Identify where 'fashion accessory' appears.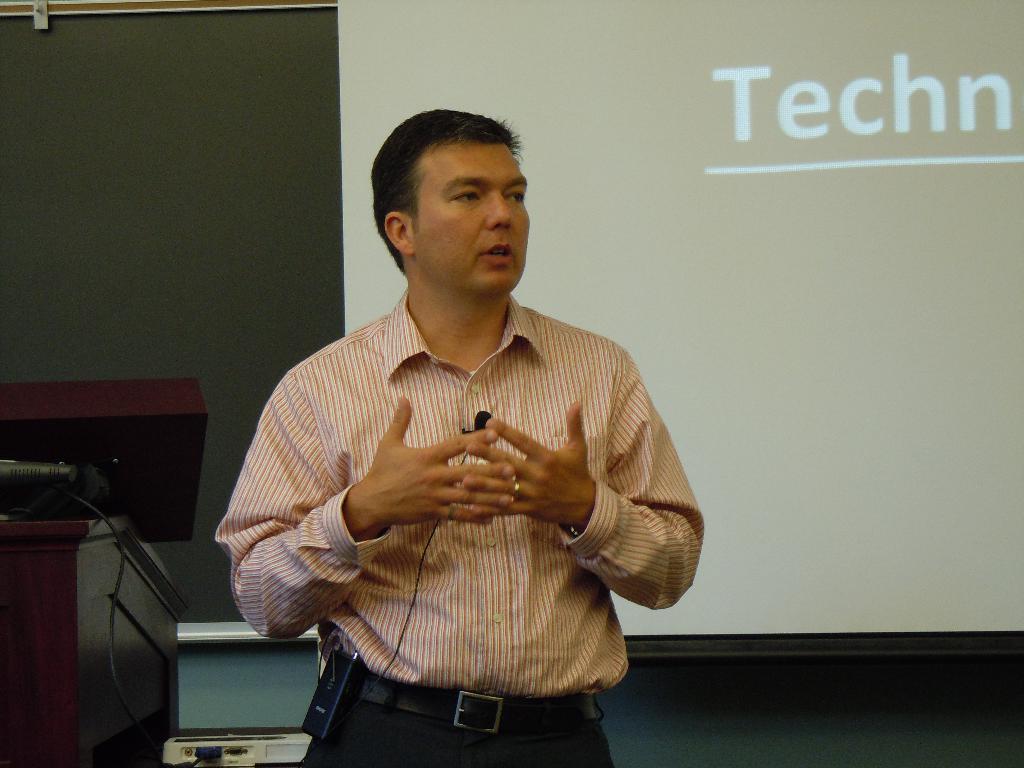
Appears at select_region(515, 481, 515, 499).
